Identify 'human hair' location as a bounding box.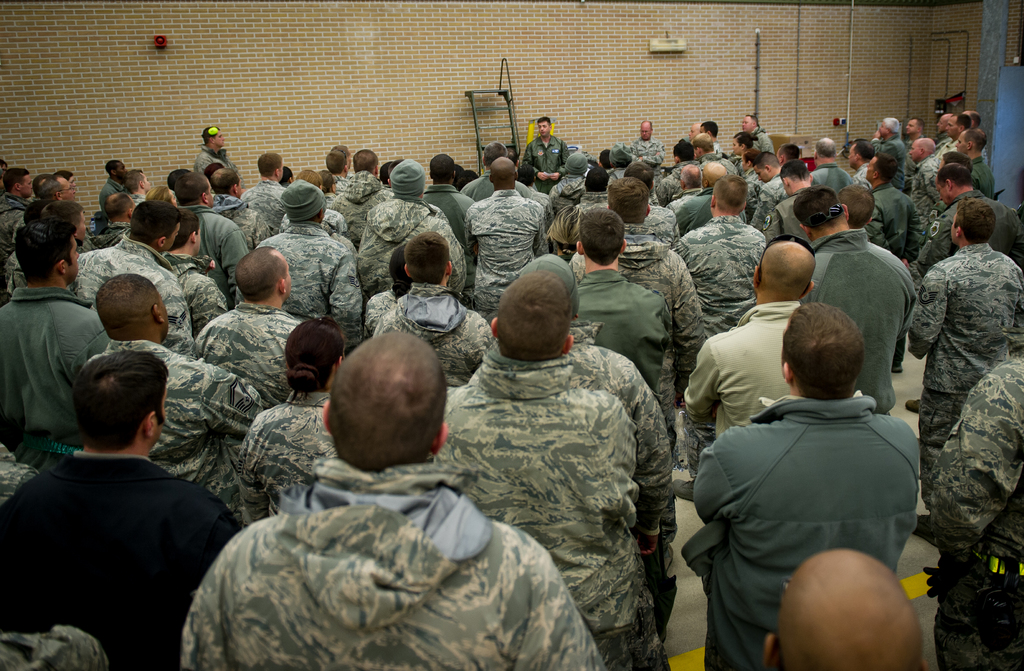
952,197,997,245.
